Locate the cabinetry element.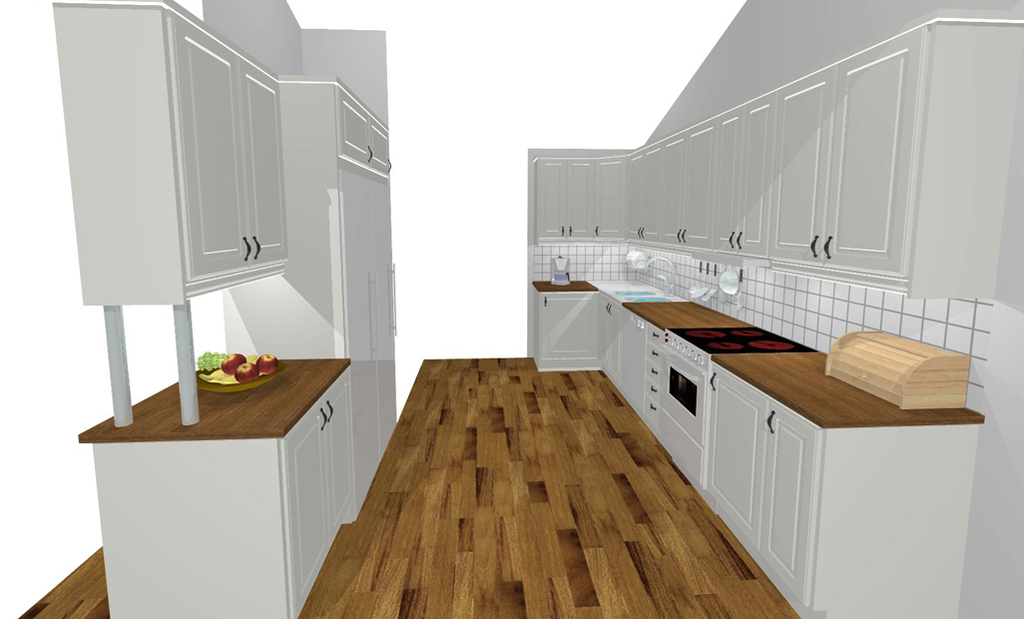
Element bbox: 57/0/292/316.
